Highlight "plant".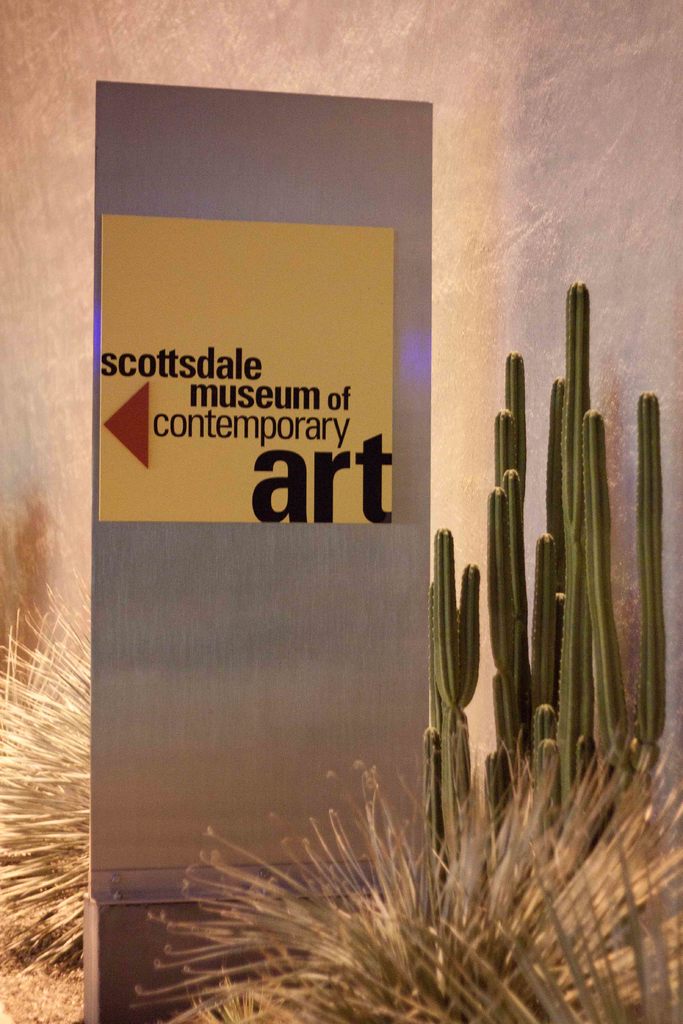
Highlighted region: rect(138, 729, 682, 1007).
